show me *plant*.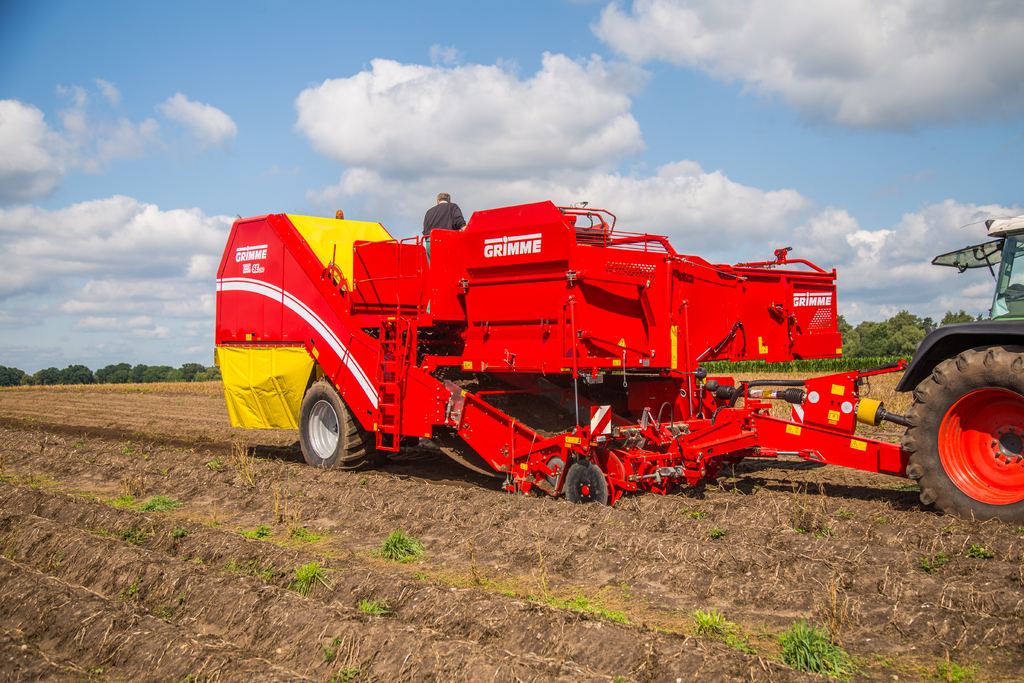
*plant* is here: left=96, top=527, right=113, bottom=540.
